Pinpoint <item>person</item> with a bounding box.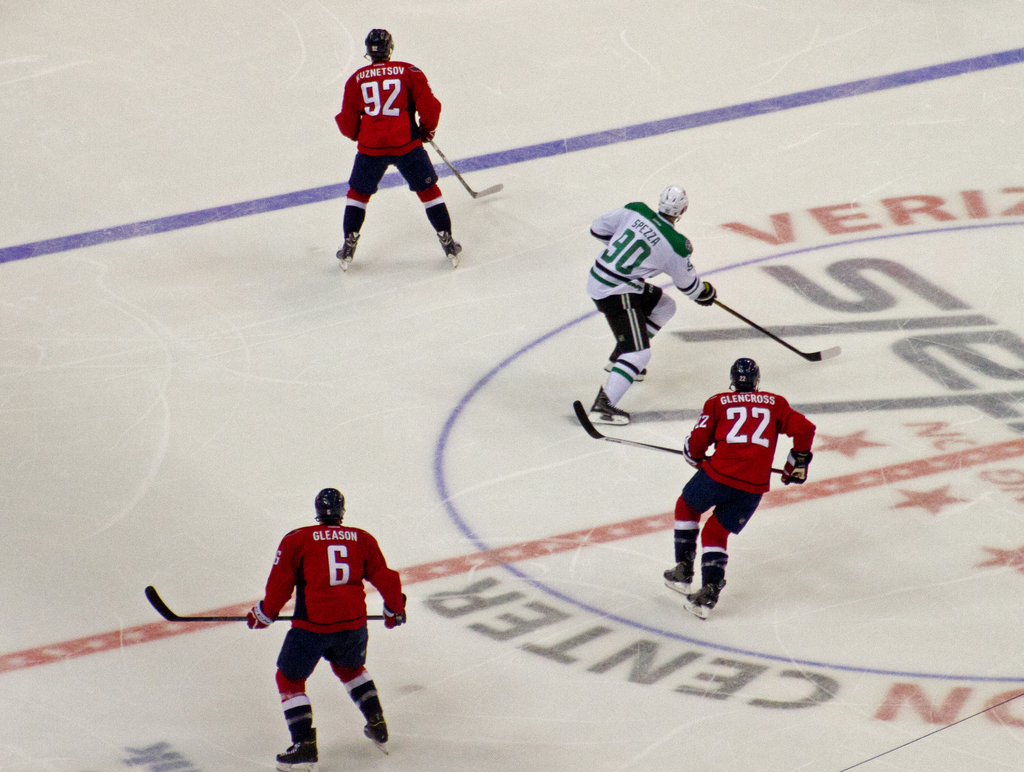
select_region(248, 489, 410, 771).
